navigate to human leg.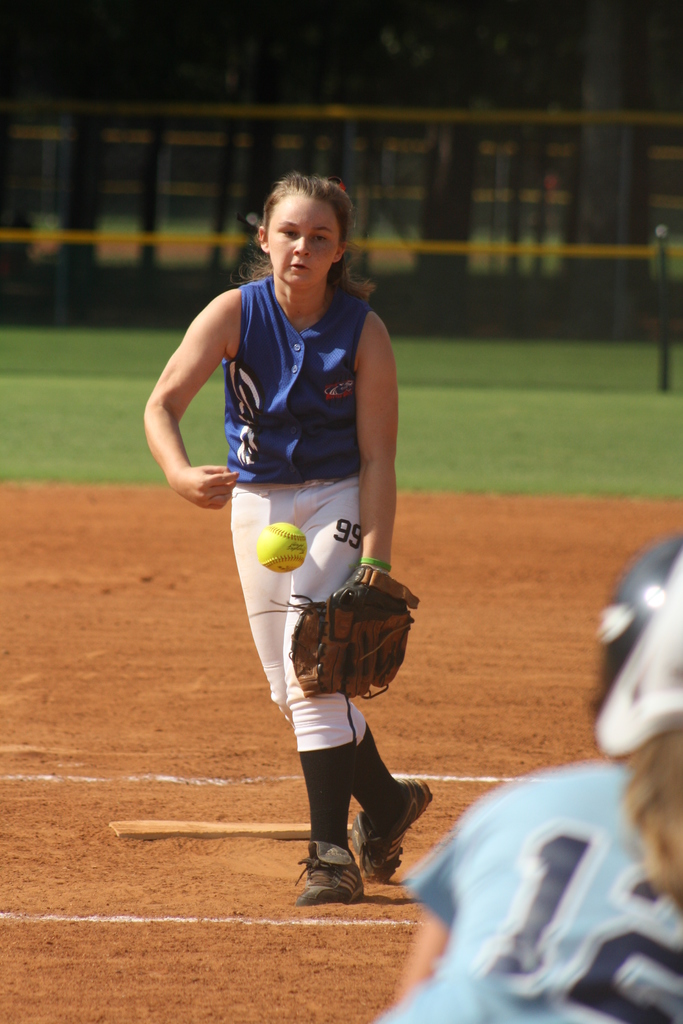
Navigation target: [x1=241, y1=468, x2=441, y2=879].
